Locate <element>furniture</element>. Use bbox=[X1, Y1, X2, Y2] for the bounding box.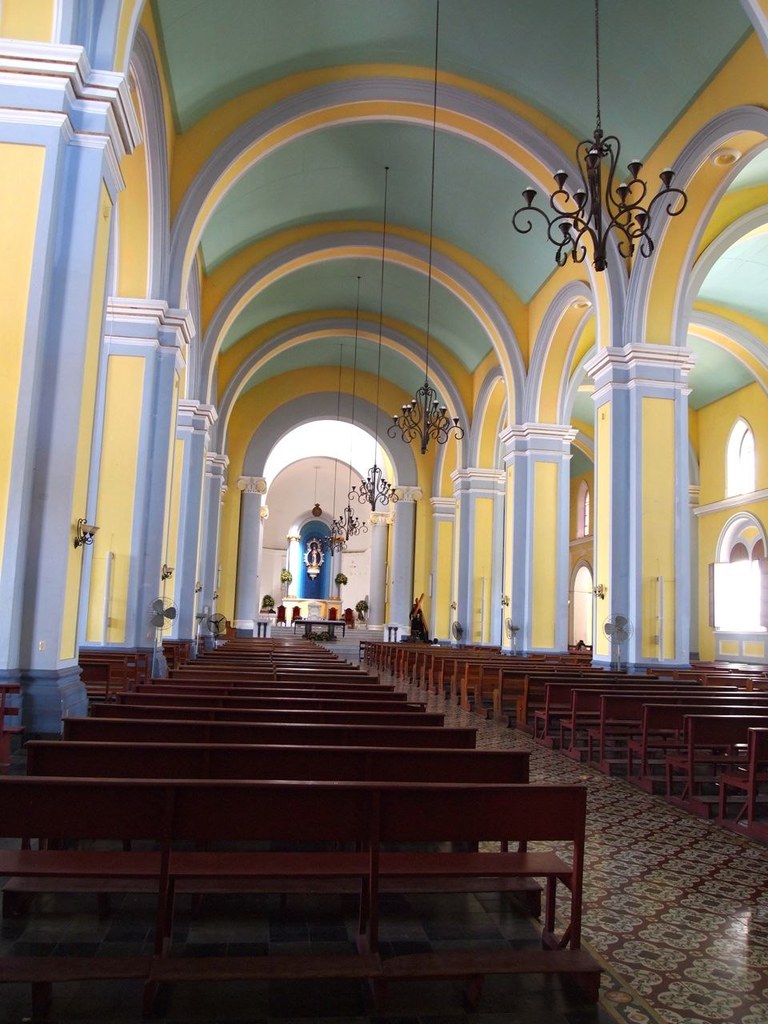
bbox=[329, 606, 338, 618].
